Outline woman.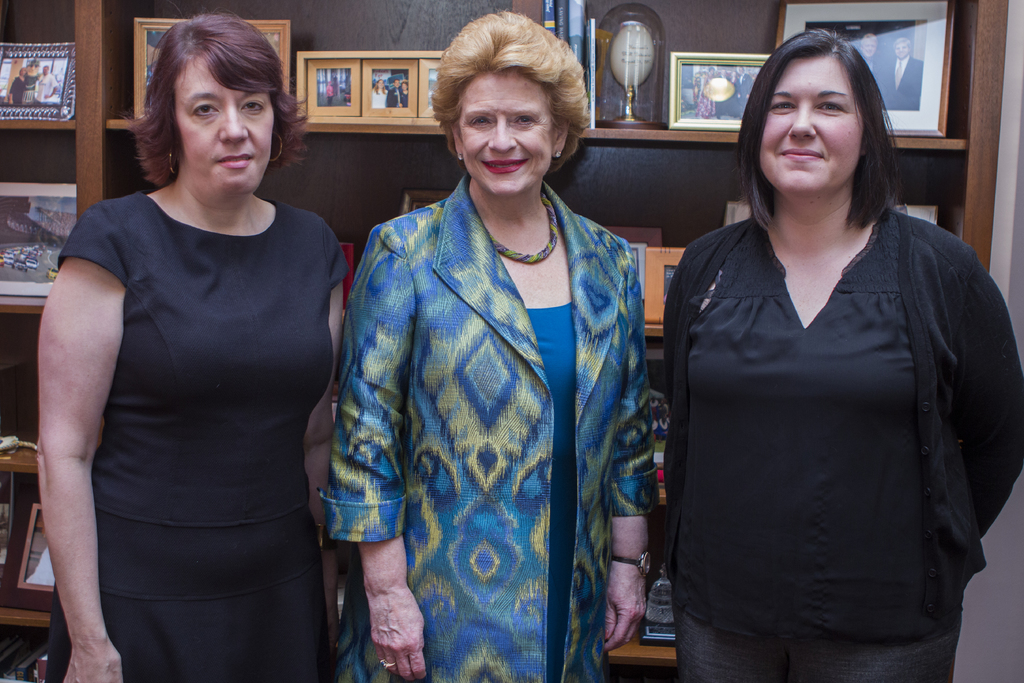
Outline: select_region(315, 0, 662, 682).
